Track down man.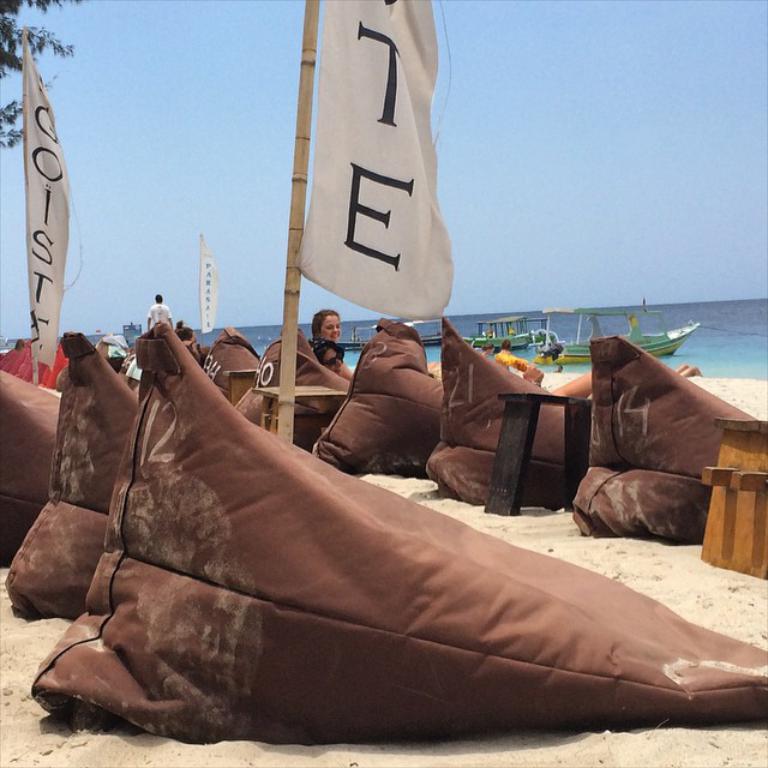
Tracked to select_region(492, 340, 526, 376).
